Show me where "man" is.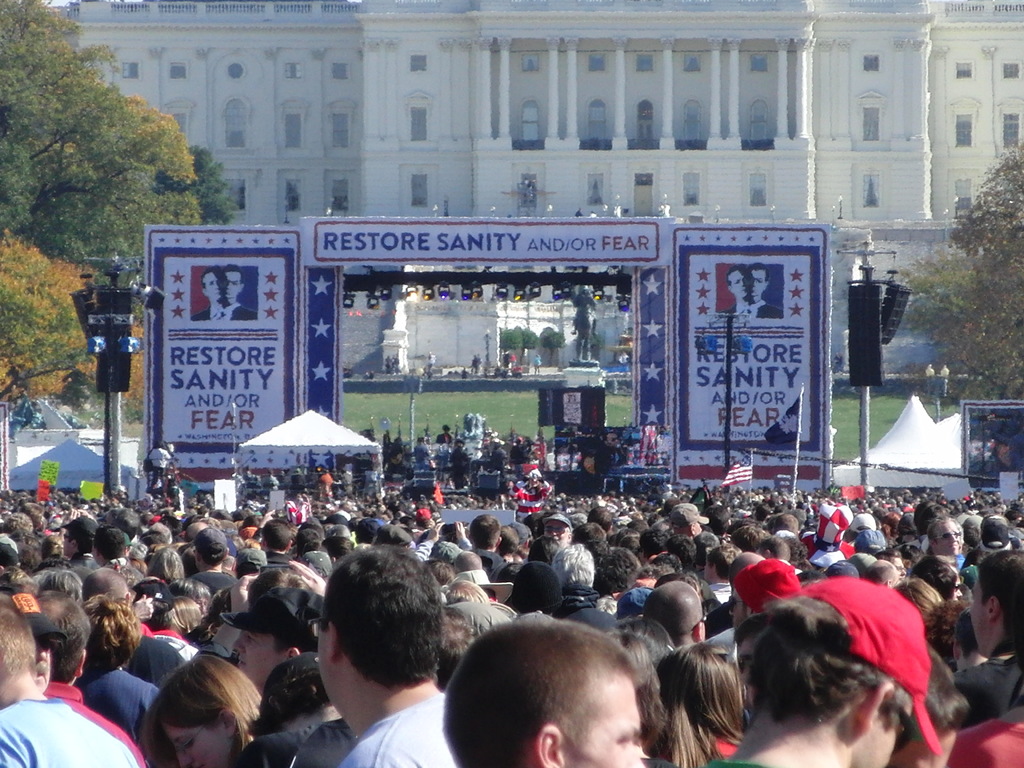
"man" is at 295,531,324,559.
